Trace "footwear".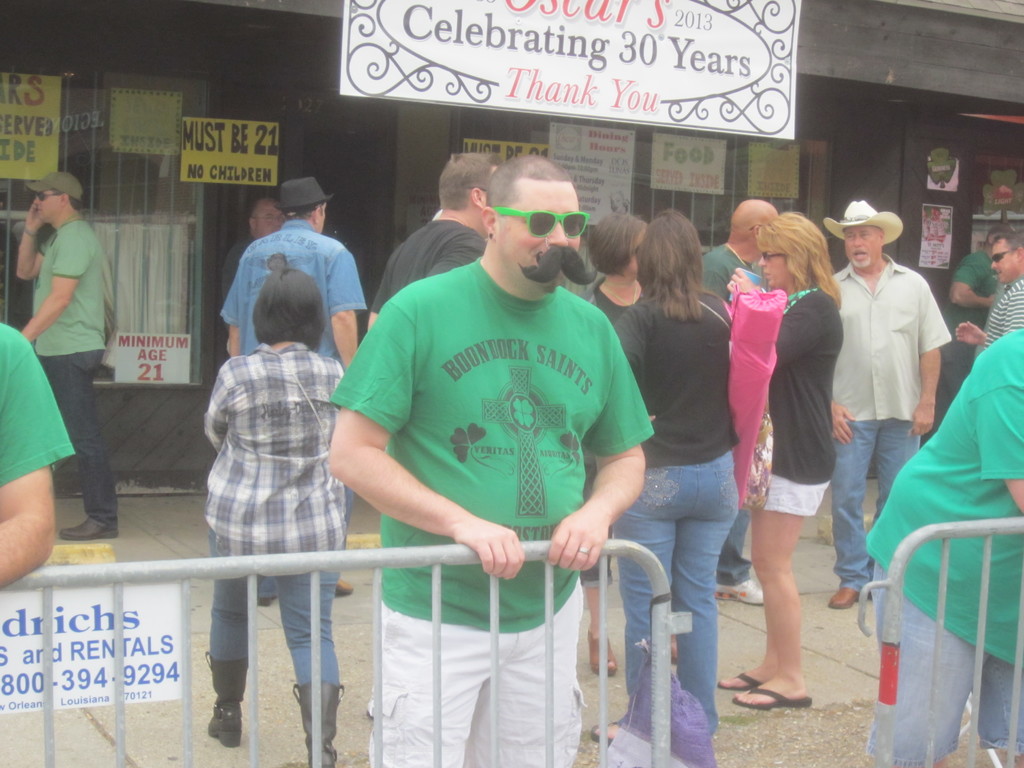
Traced to (202, 654, 246, 744).
